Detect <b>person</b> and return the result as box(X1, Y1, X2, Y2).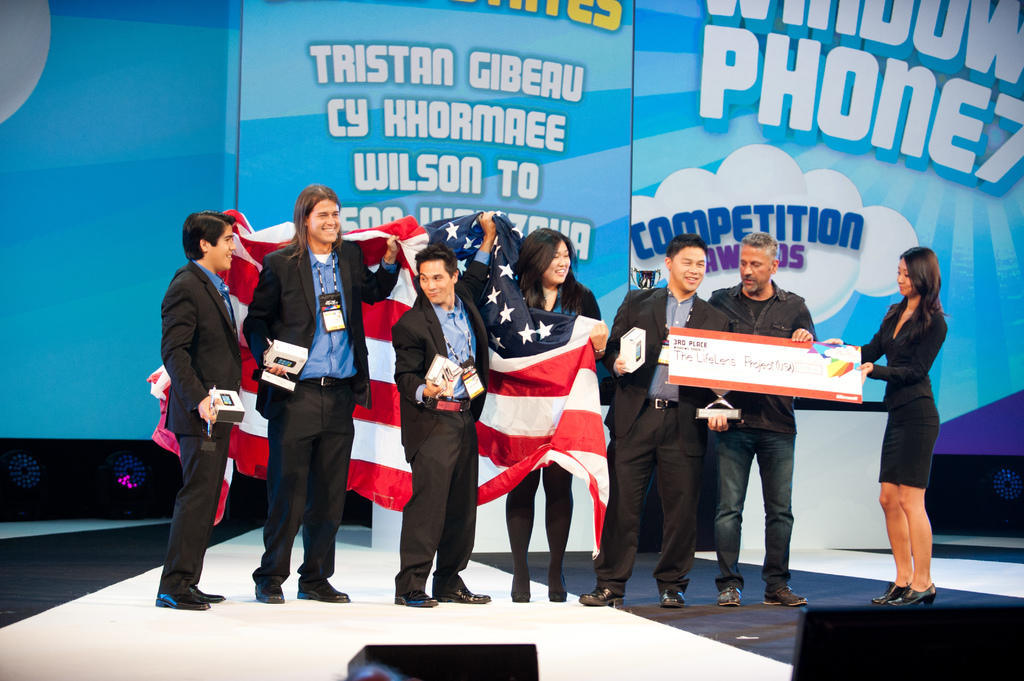
box(244, 180, 410, 607).
